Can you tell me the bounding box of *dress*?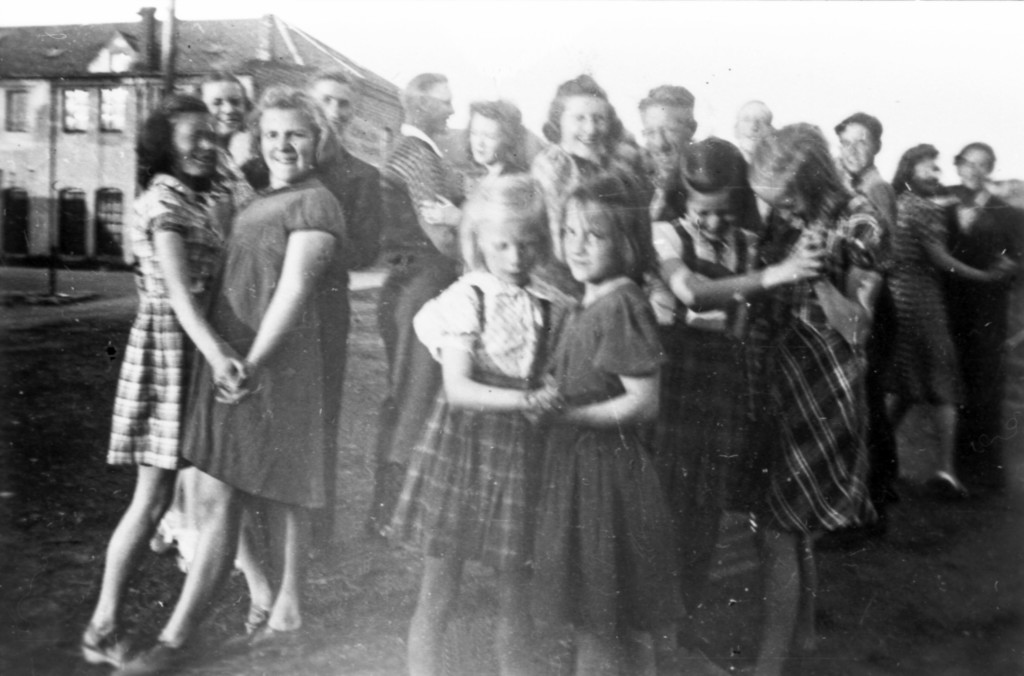
(884,189,955,402).
